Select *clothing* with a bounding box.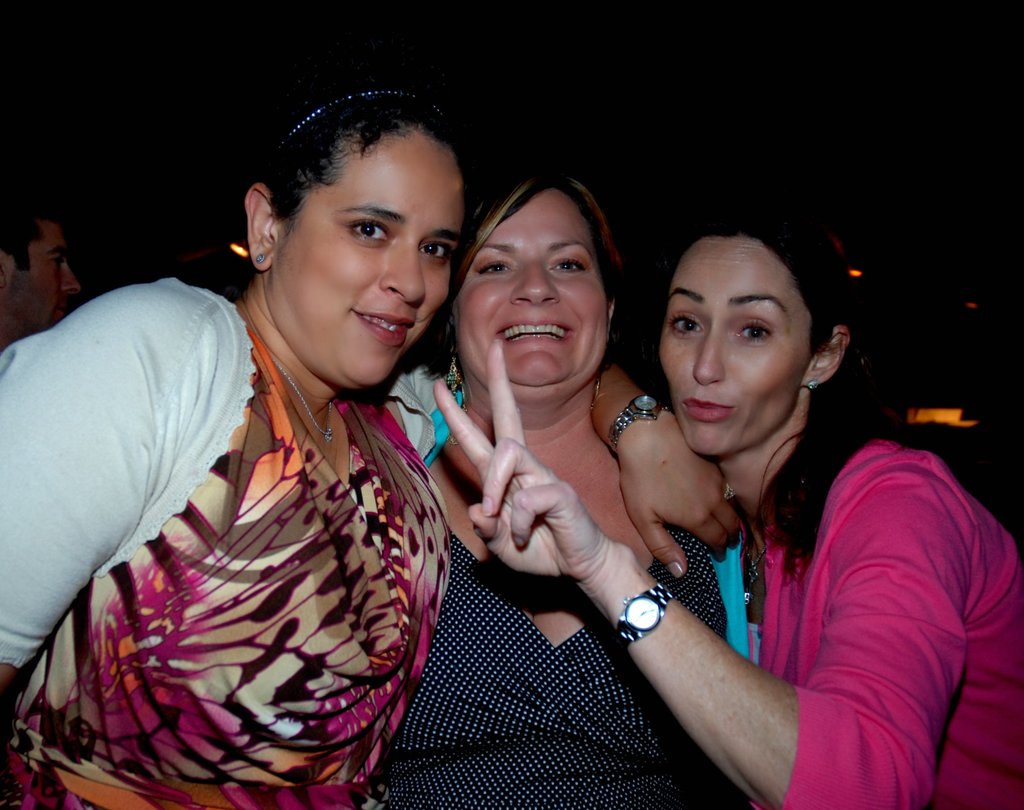
(18,225,495,809).
